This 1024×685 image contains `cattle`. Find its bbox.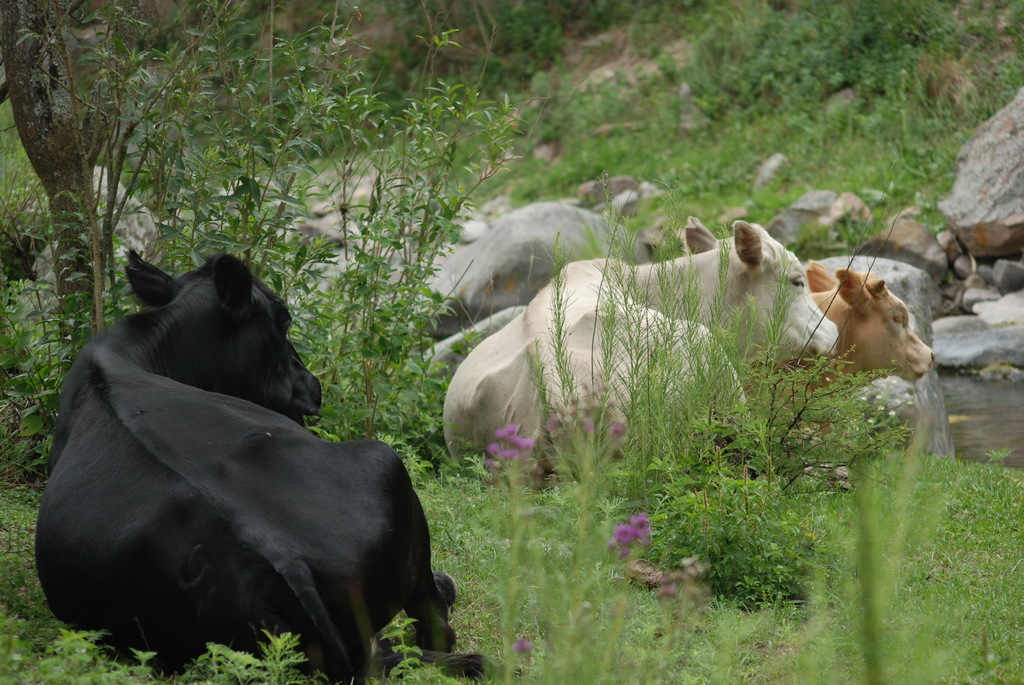
34:253:488:684.
